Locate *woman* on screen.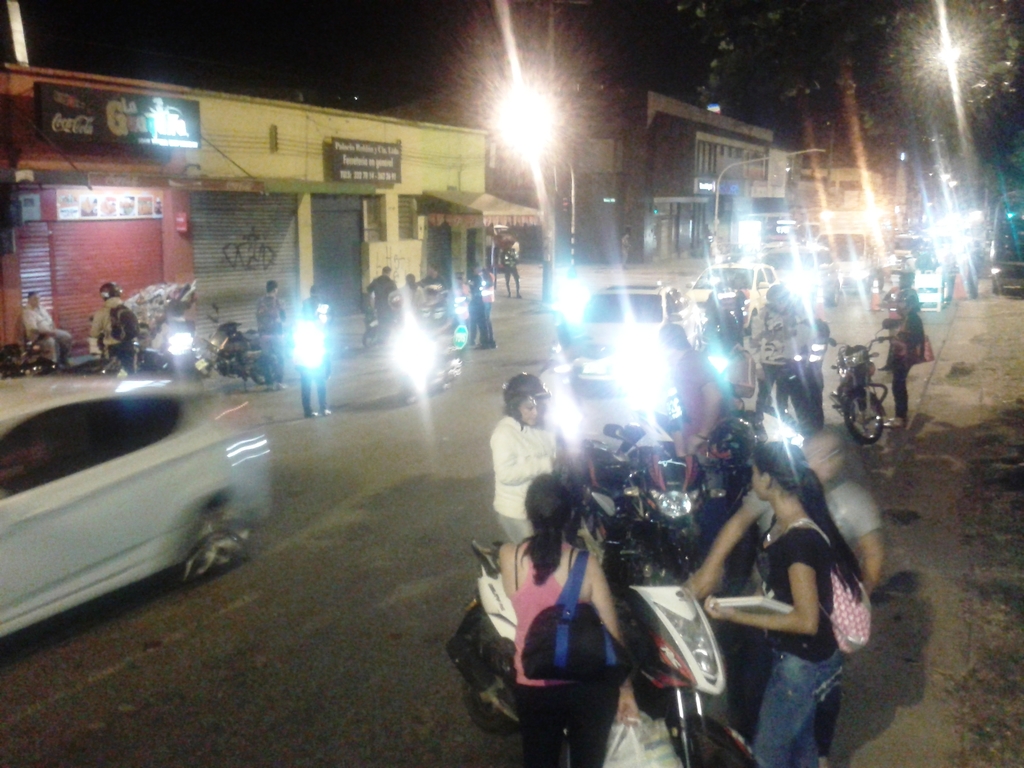
On screen at [488, 372, 559, 543].
